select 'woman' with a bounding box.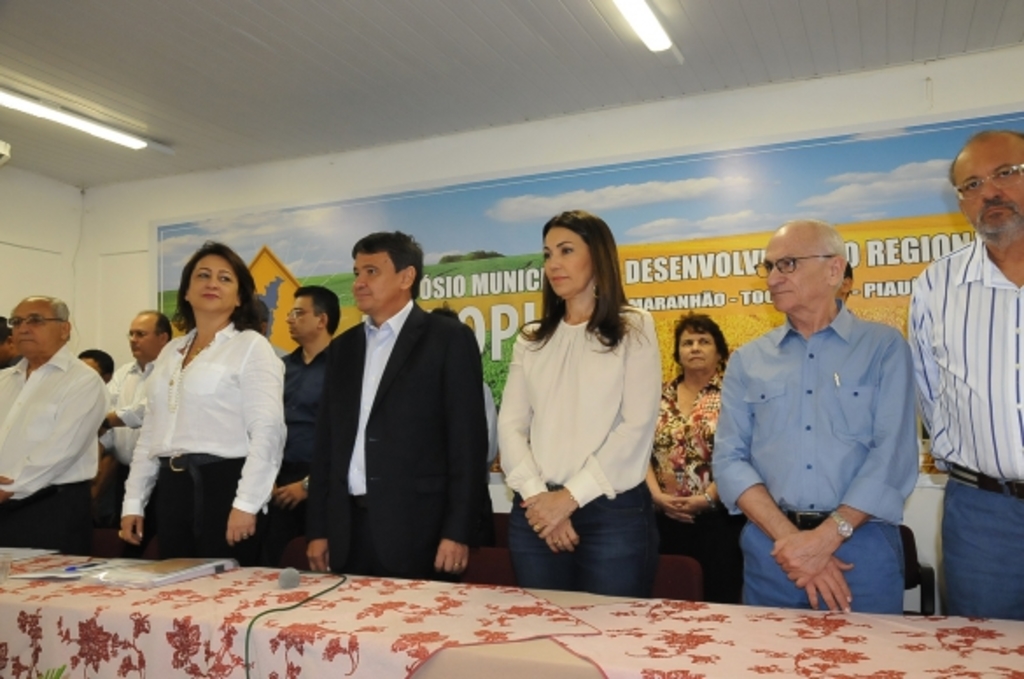
[635,310,735,607].
